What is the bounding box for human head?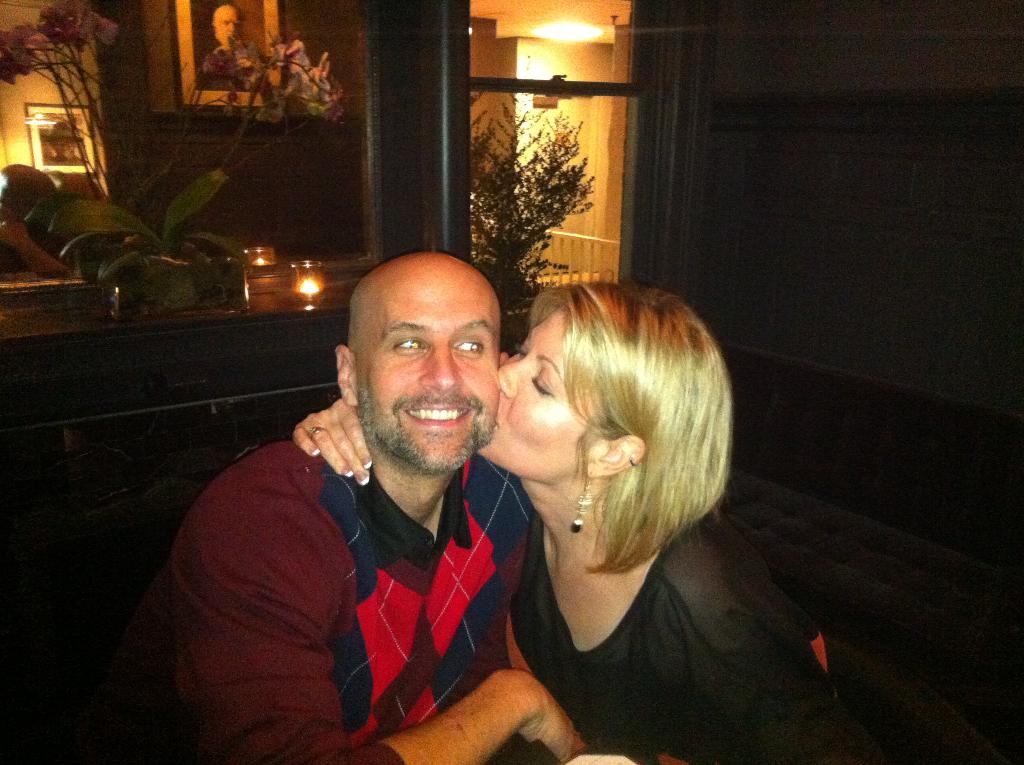
BBox(474, 281, 730, 490).
